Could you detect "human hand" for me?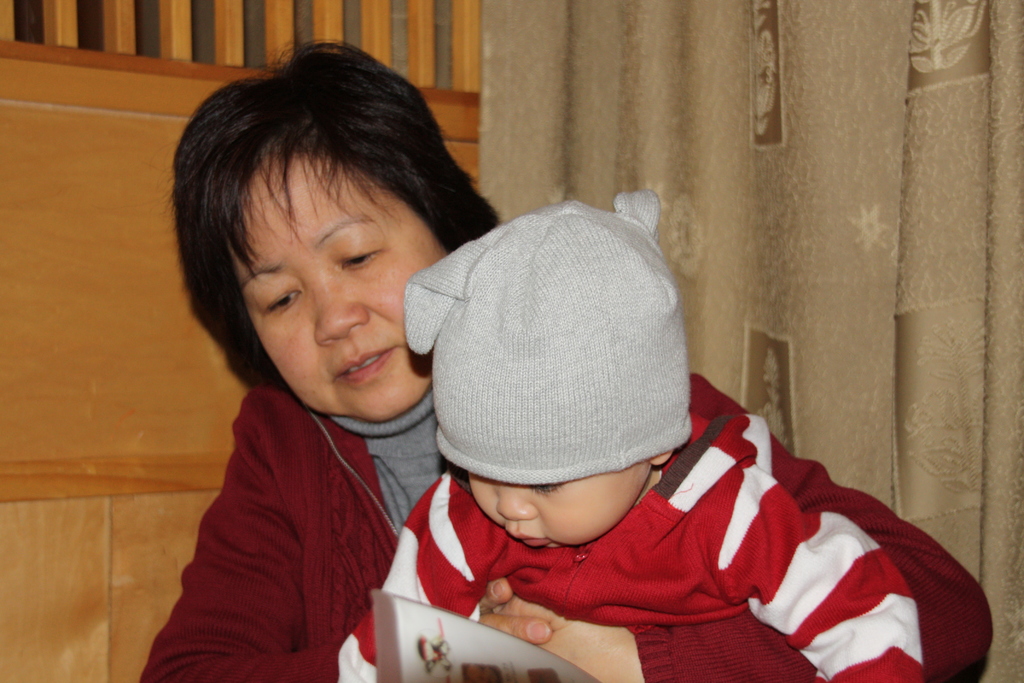
Detection result: left=480, top=575, right=545, bottom=641.
